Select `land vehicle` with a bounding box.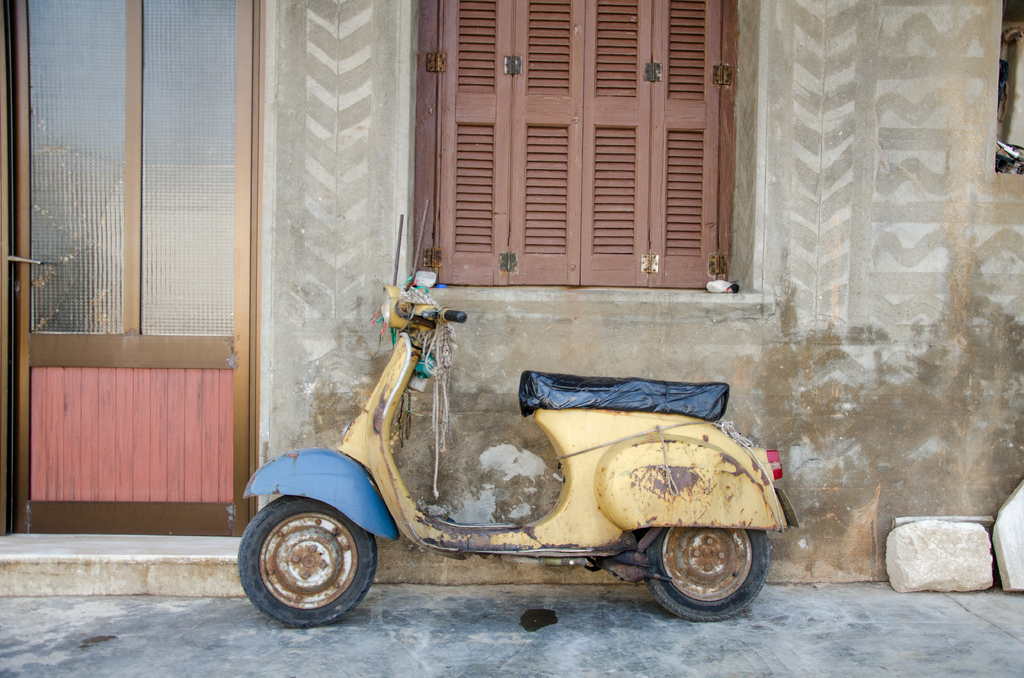
275, 307, 798, 663.
